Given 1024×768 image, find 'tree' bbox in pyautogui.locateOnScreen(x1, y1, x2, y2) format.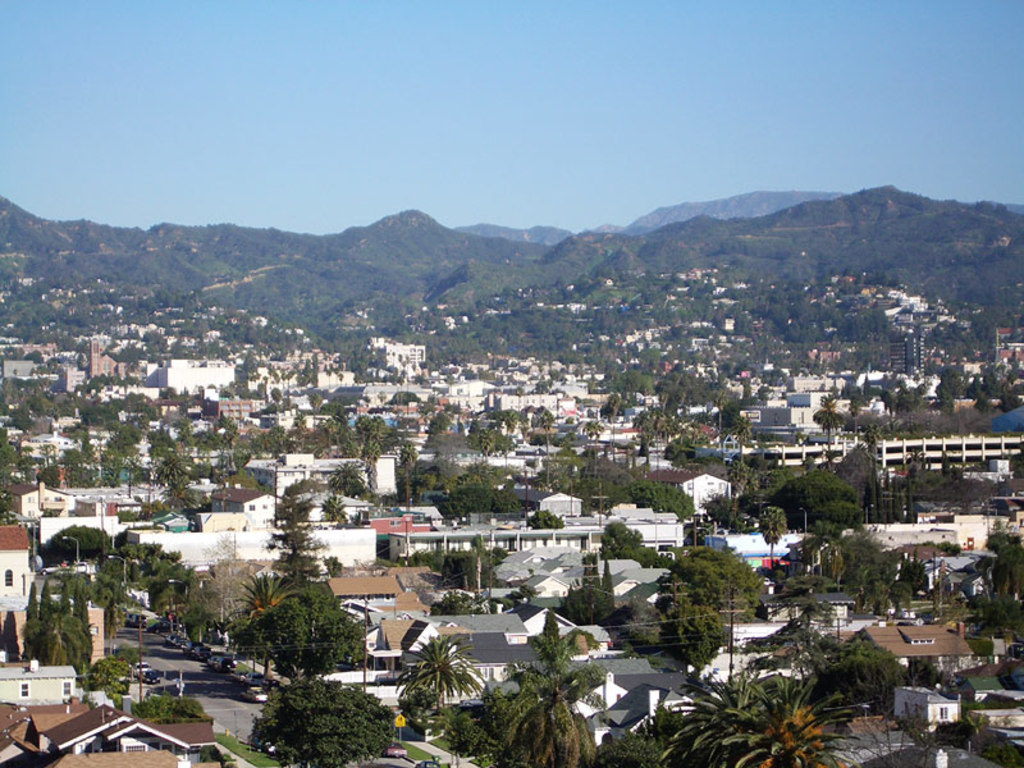
pyautogui.locateOnScreen(132, 458, 206, 524).
